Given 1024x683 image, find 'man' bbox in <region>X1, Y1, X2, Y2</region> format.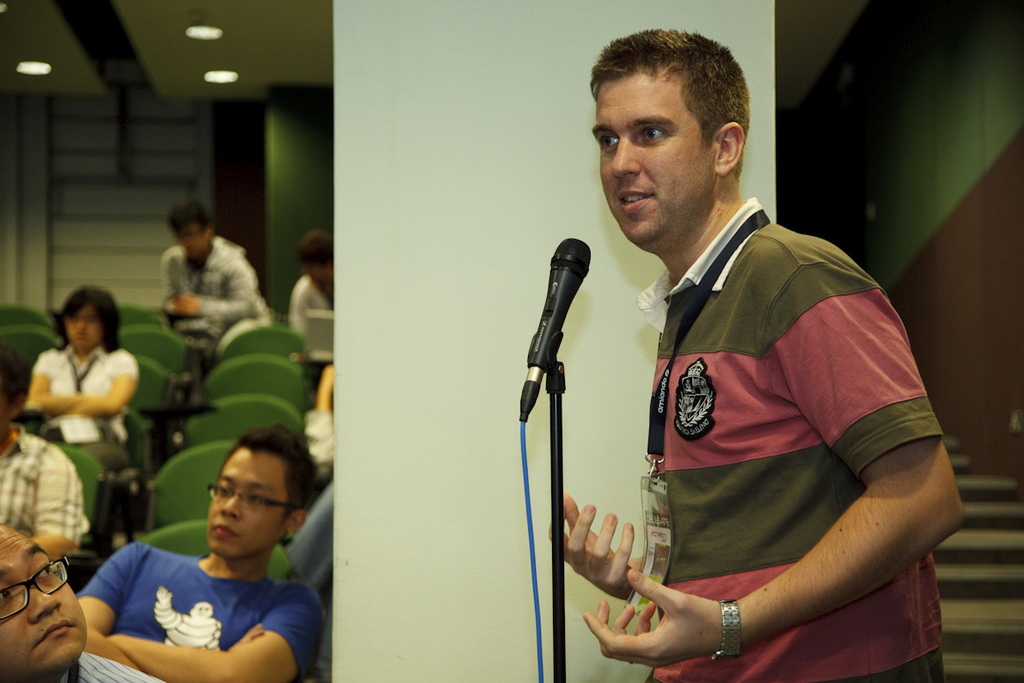
<region>515, 45, 957, 680</region>.
